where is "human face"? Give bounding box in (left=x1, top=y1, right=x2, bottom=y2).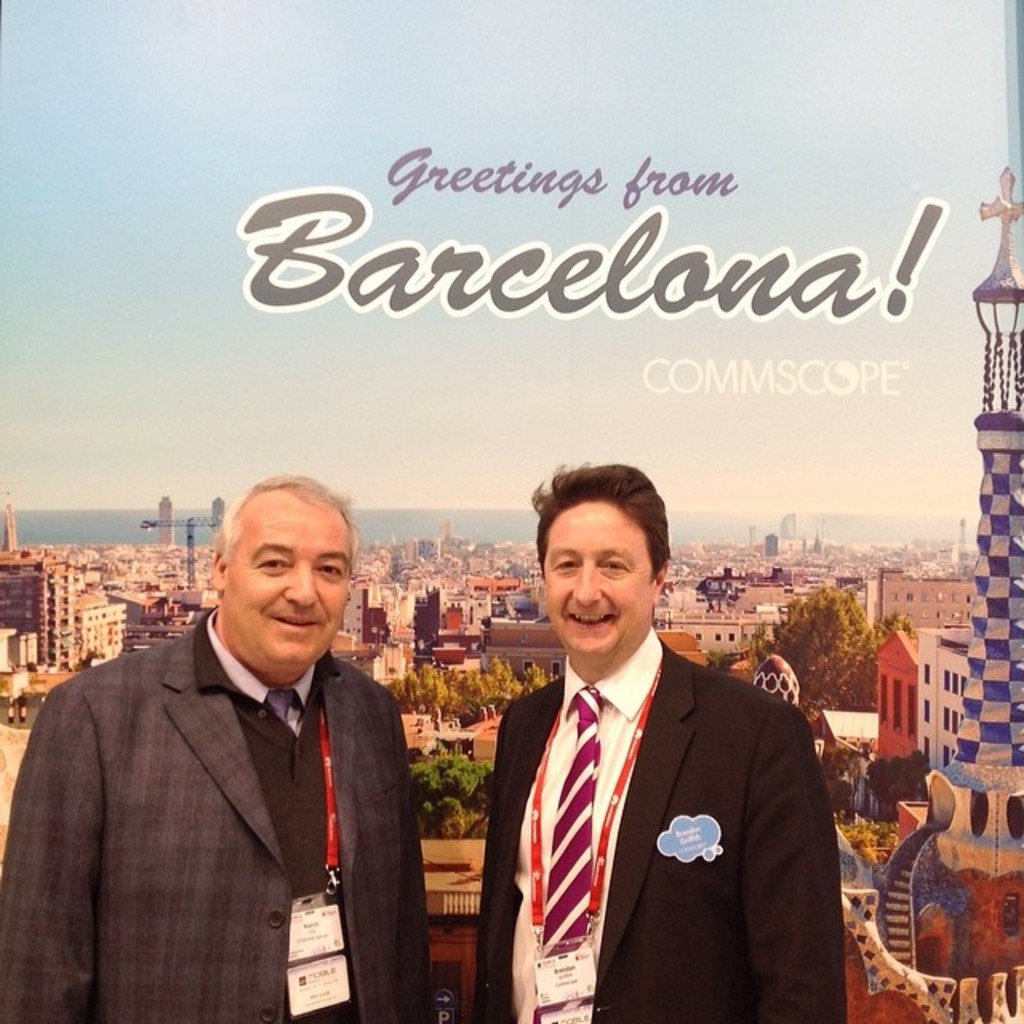
(left=224, top=496, right=350, bottom=666).
